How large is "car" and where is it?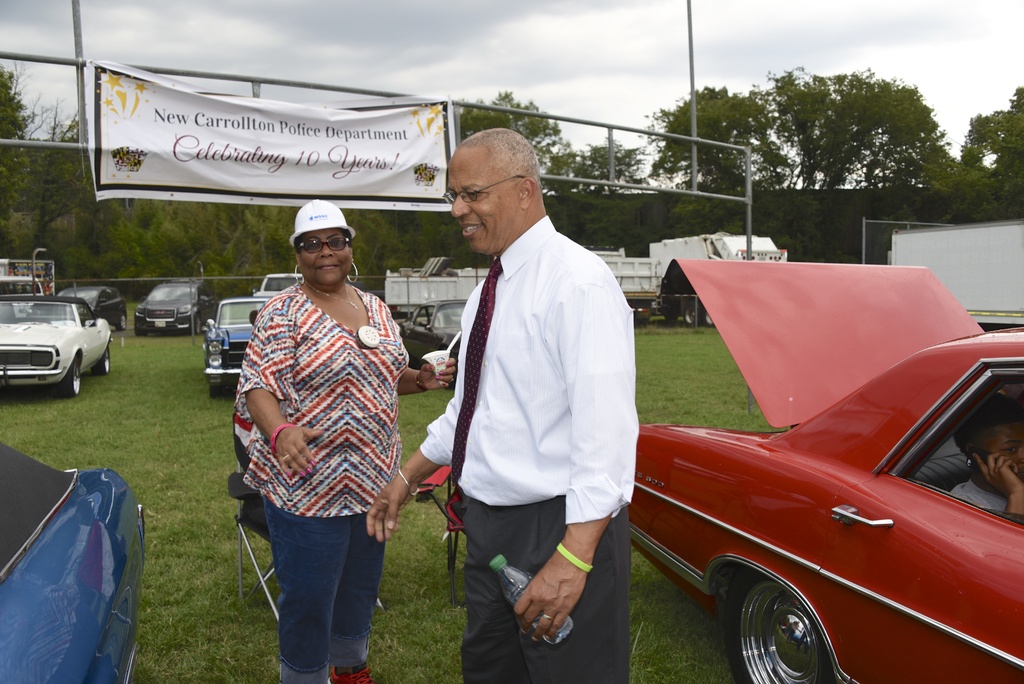
Bounding box: BBox(0, 291, 112, 395).
